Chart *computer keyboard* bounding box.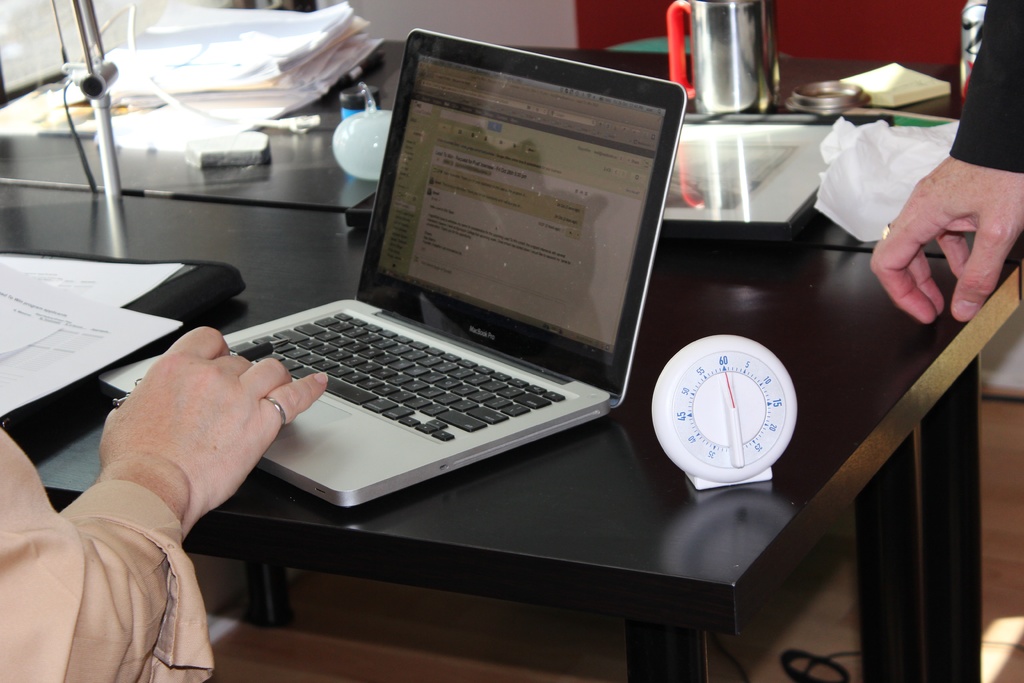
Charted: select_region(228, 307, 569, 442).
